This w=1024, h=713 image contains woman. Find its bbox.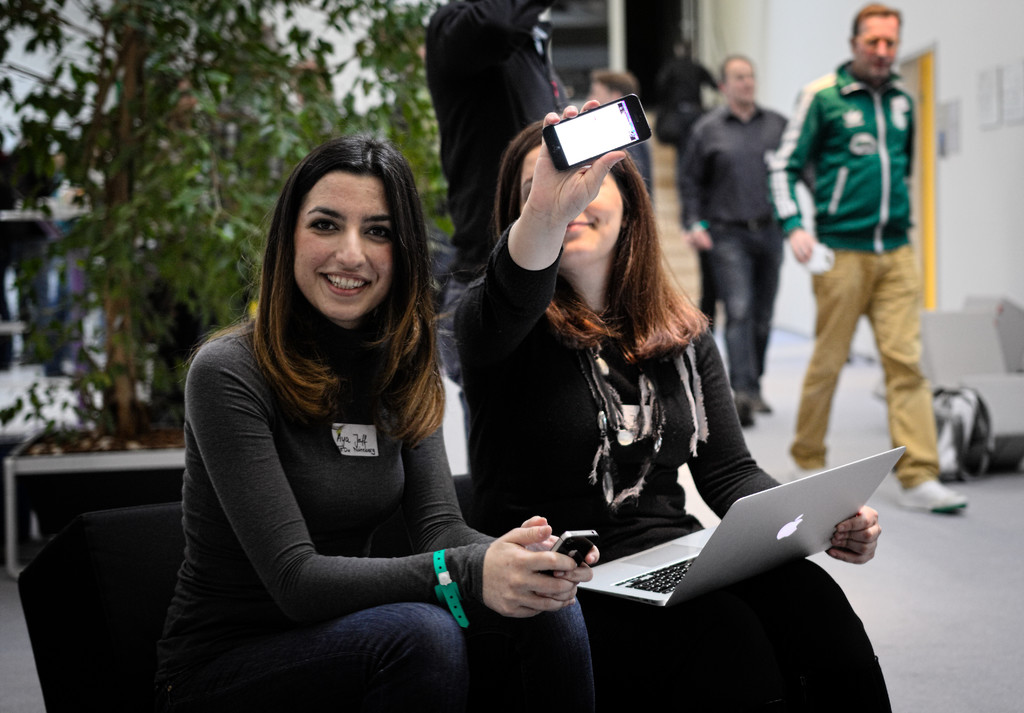
{"x1": 157, "y1": 129, "x2": 598, "y2": 712}.
